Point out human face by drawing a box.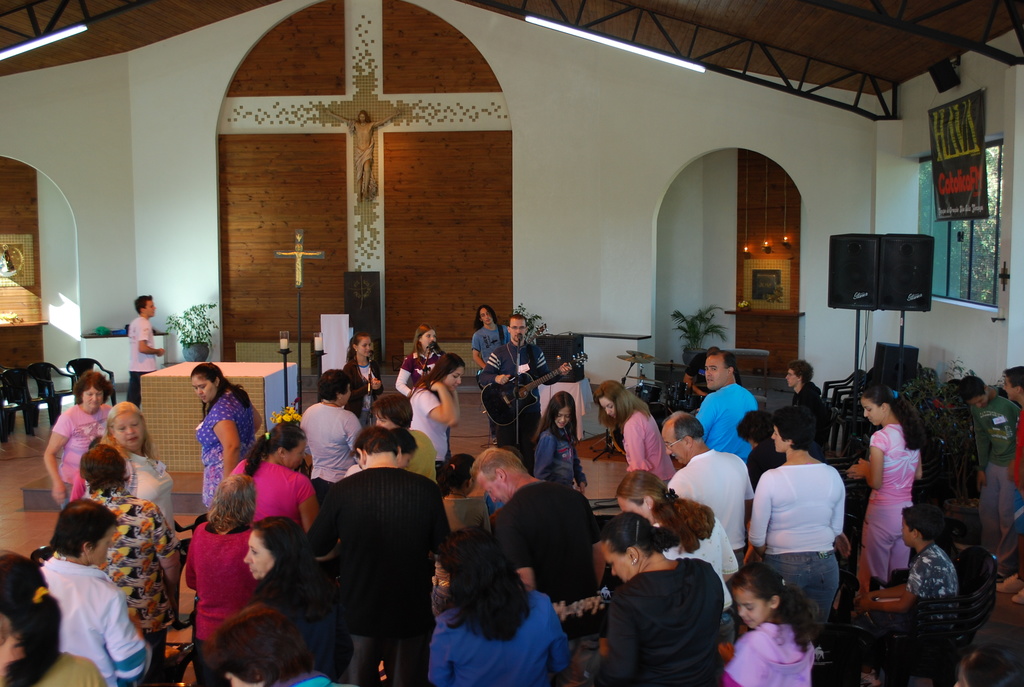
{"x1": 1004, "y1": 372, "x2": 1018, "y2": 399}.
